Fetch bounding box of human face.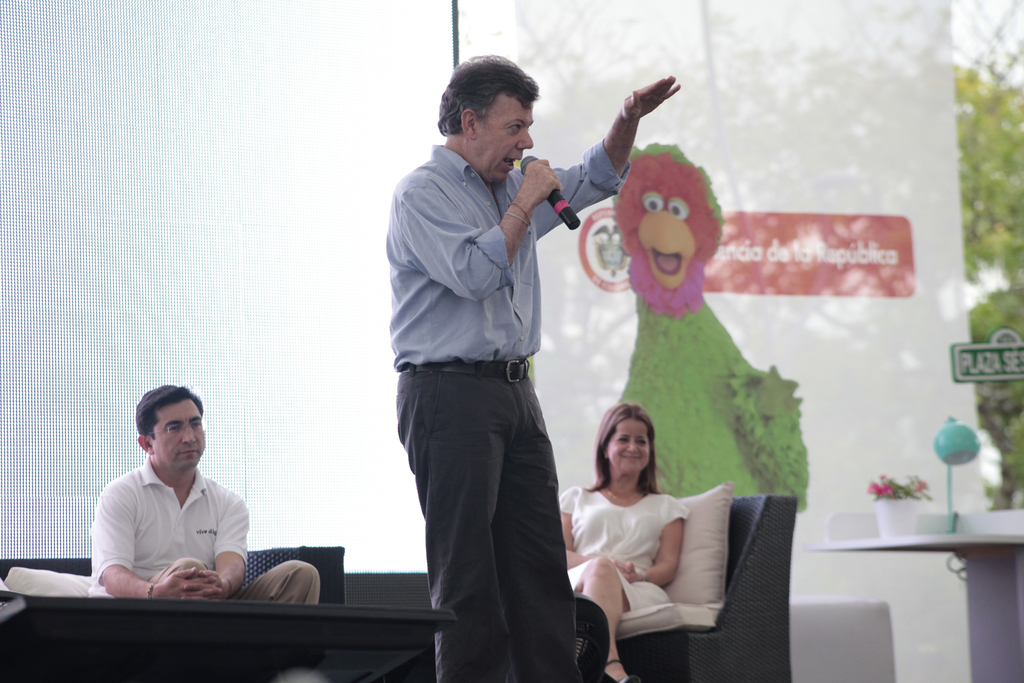
Bbox: left=151, top=394, right=211, bottom=473.
